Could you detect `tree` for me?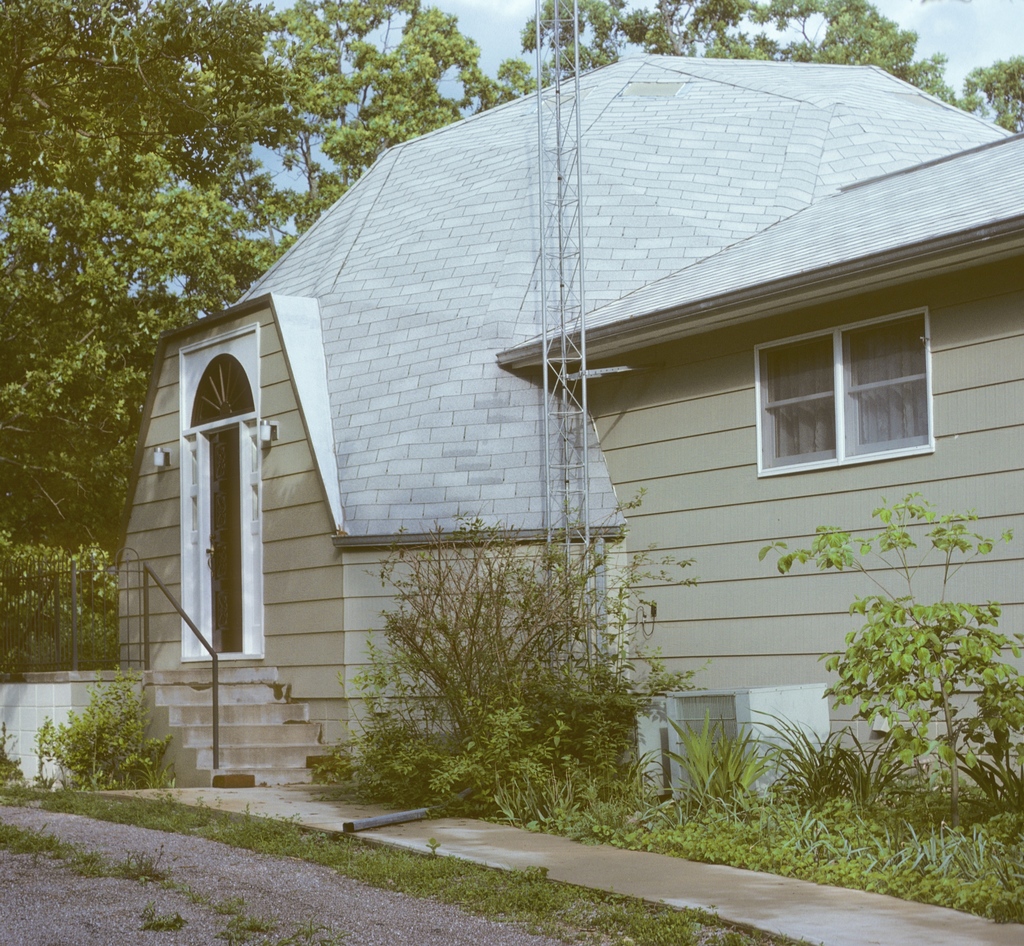
Detection result: crop(959, 51, 1023, 134).
